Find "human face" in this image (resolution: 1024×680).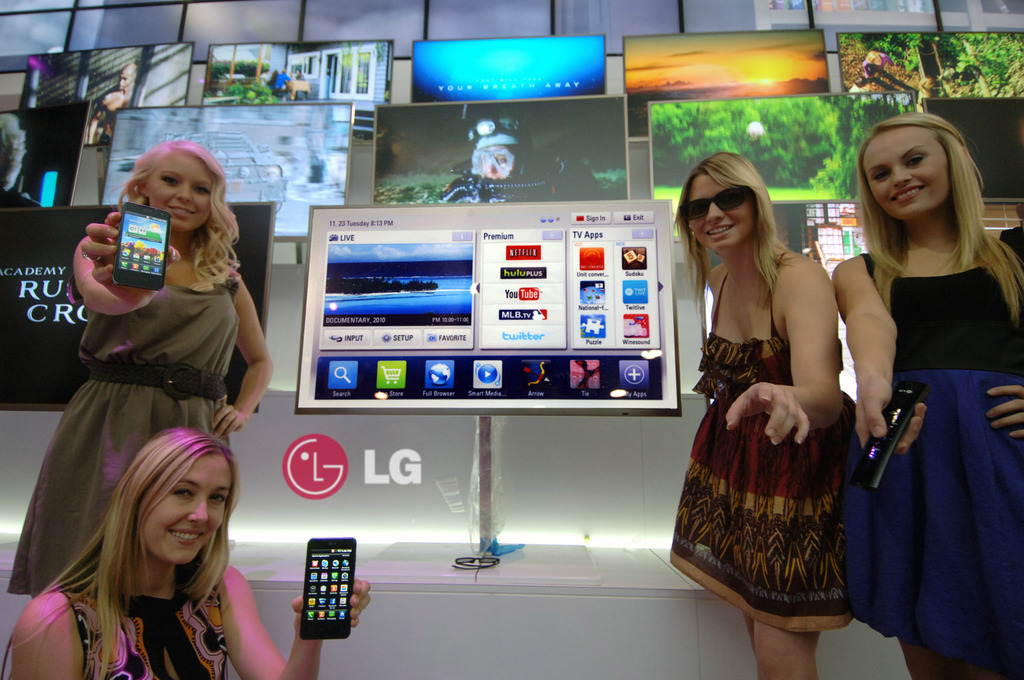
select_region(863, 127, 956, 223).
